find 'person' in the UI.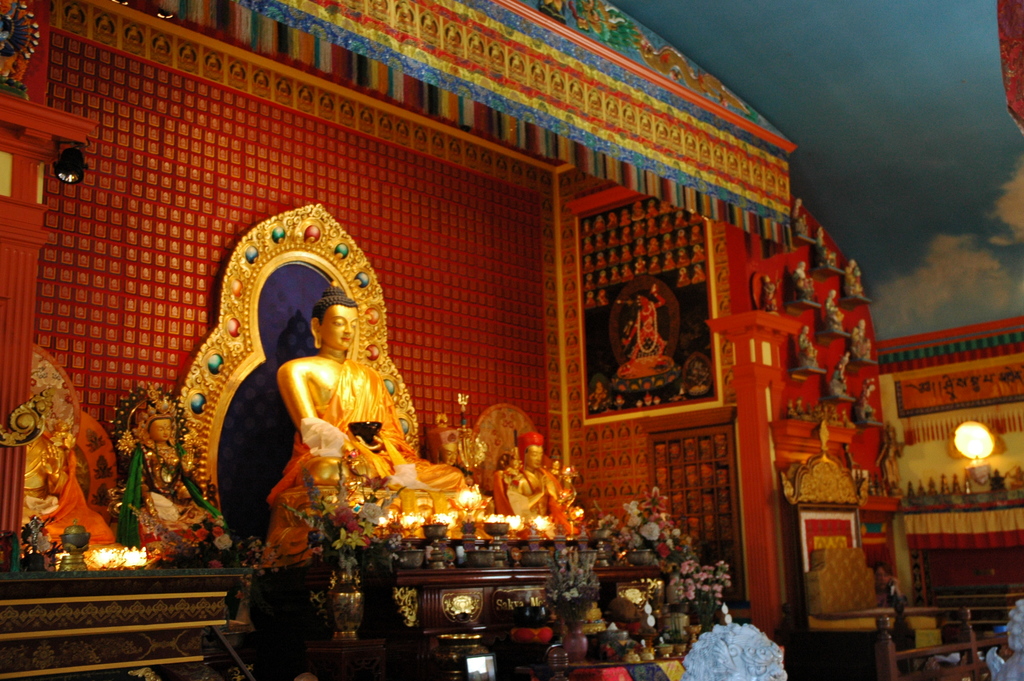
UI element at {"x1": 875, "y1": 420, "x2": 908, "y2": 487}.
